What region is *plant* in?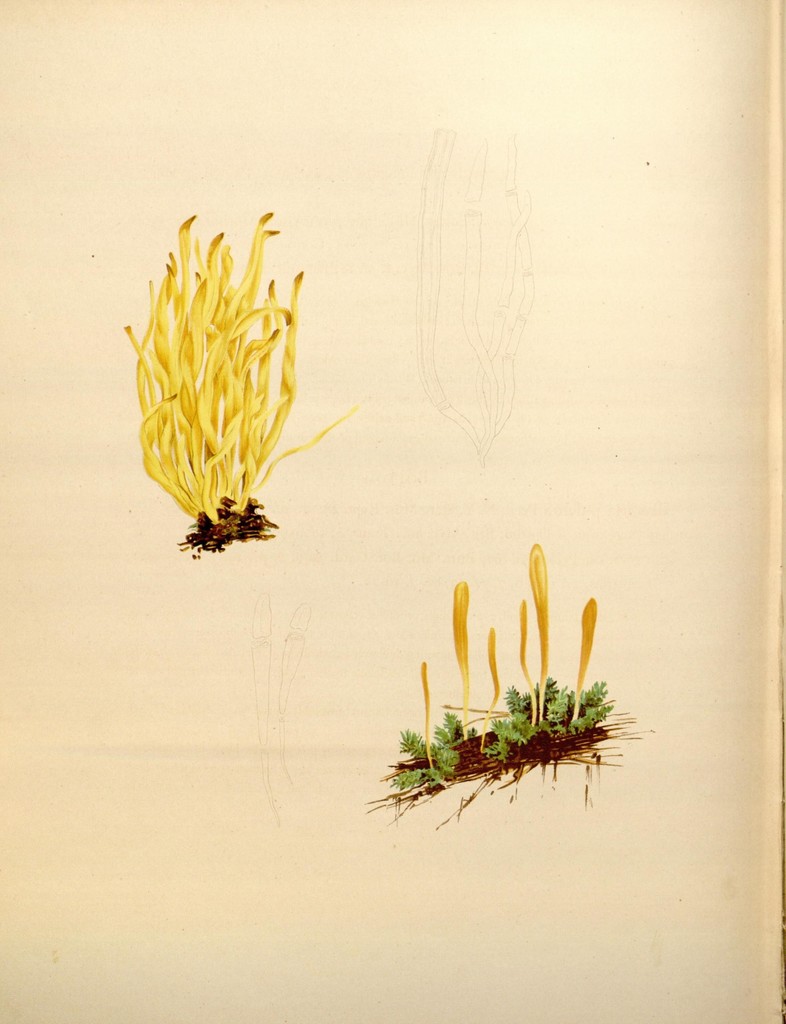
(left=506, top=680, right=536, bottom=741).
